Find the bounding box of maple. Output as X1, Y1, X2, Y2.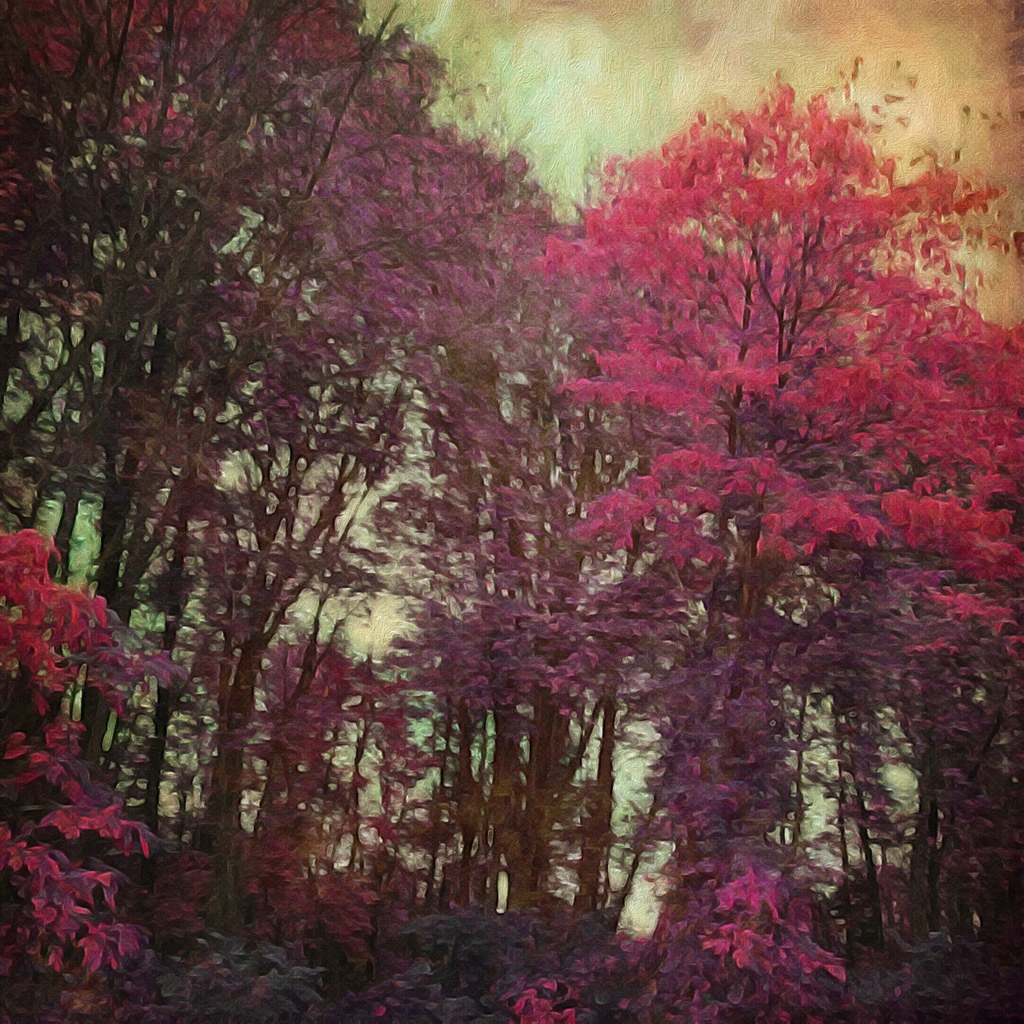
524, 46, 1020, 1023.
